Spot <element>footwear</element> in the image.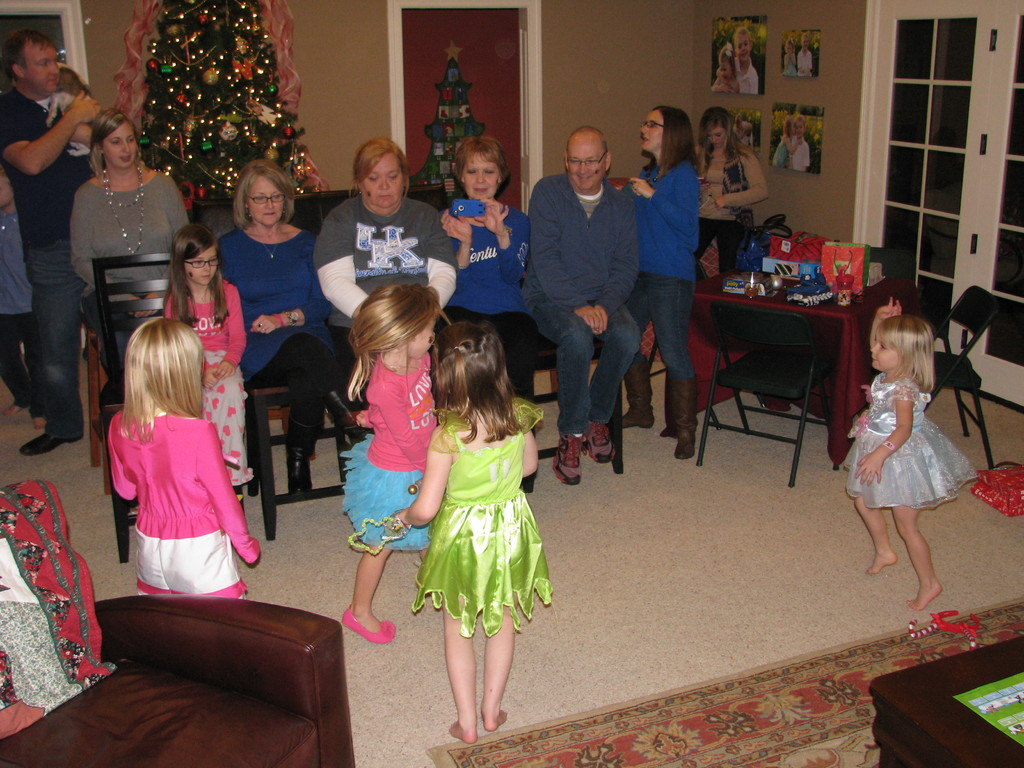
<element>footwear</element> found at locate(22, 429, 86, 458).
